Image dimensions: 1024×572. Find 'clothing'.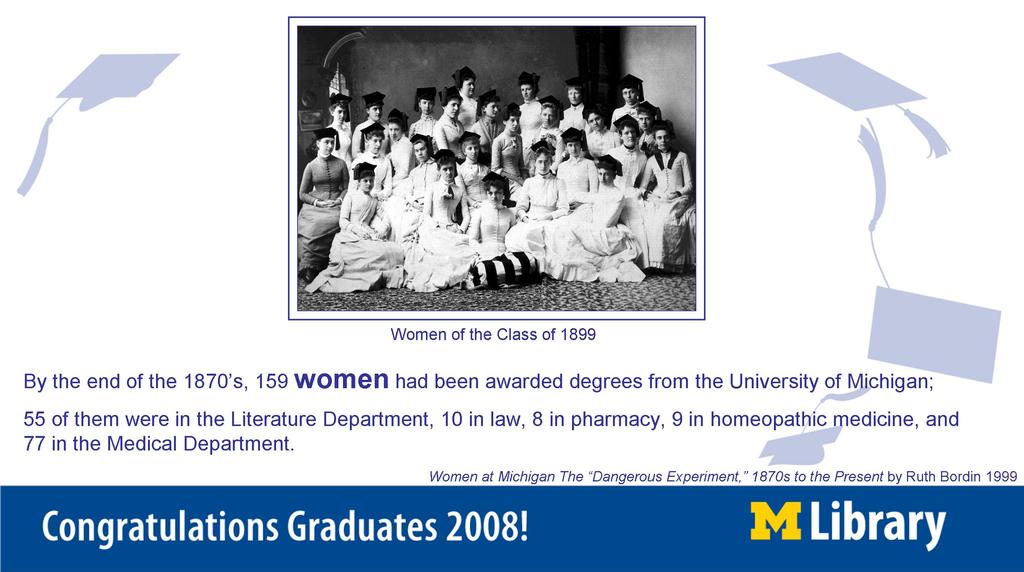
289 127 342 242.
